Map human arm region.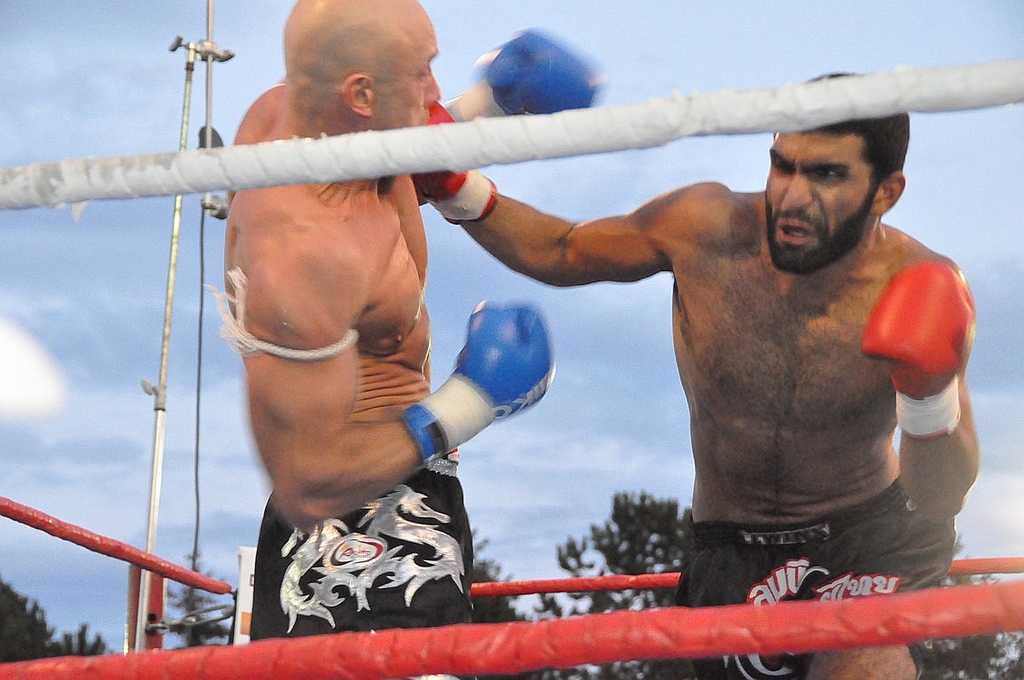
Mapped to left=430, top=100, right=715, bottom=292.
